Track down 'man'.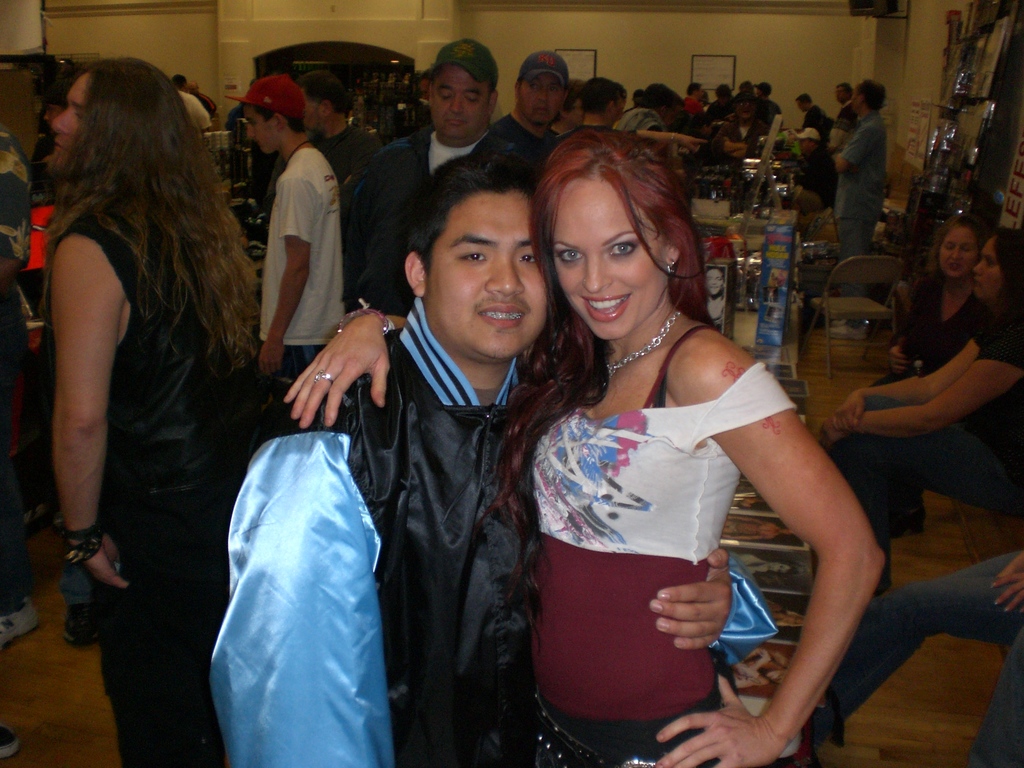
Tracked to box(567, 75, 707, 152).
